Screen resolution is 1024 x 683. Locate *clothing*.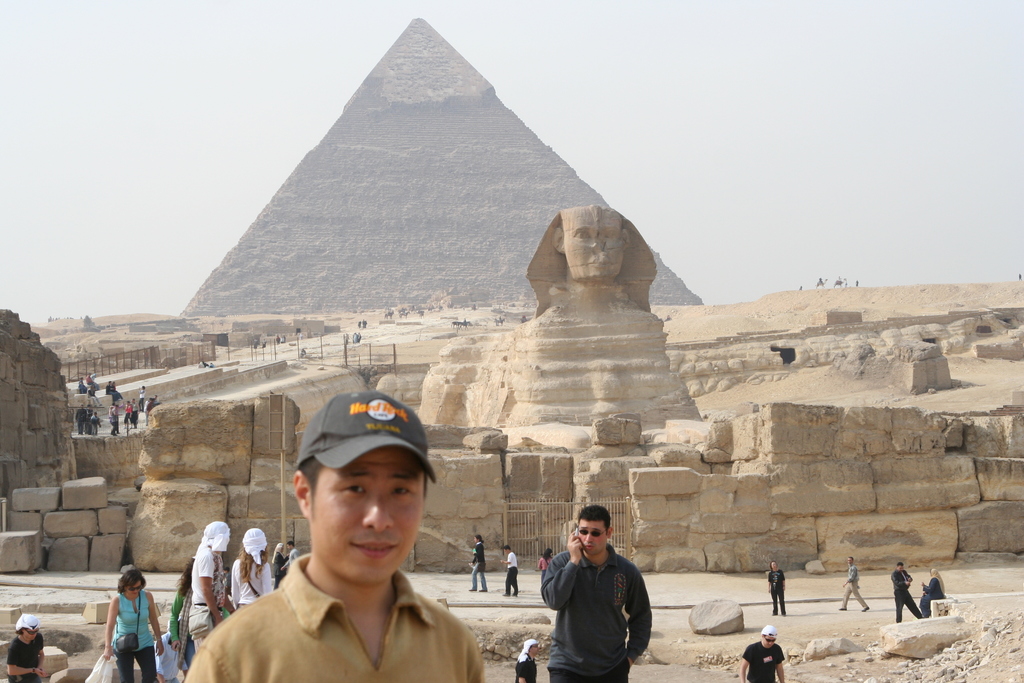
crop(186, 552, 486, 682).
